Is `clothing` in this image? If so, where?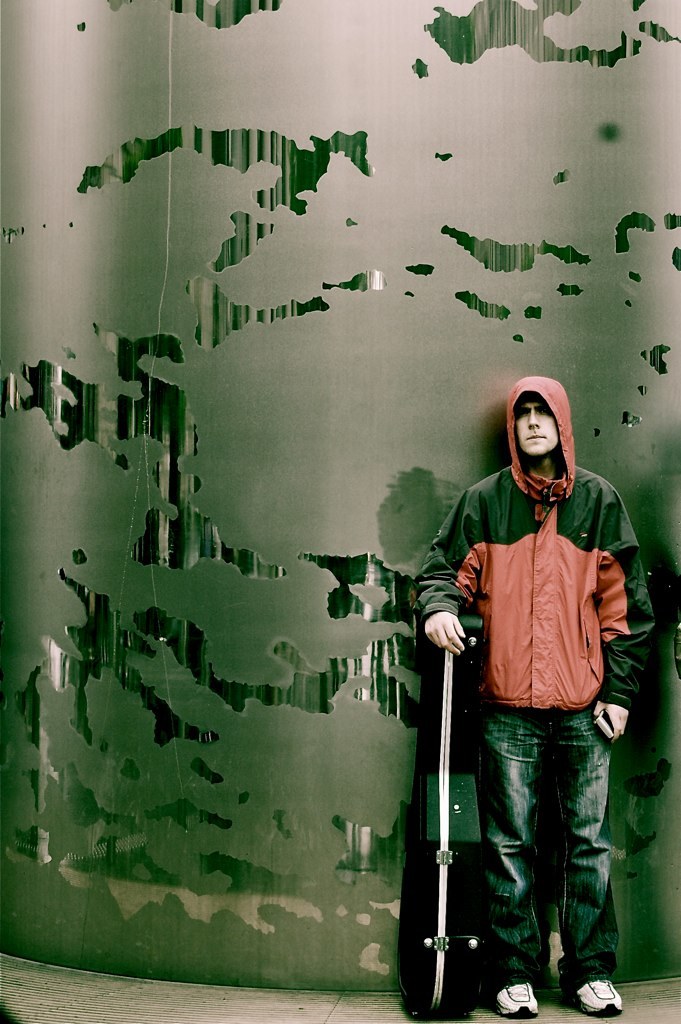
Yes, at 438:373:645:924.
